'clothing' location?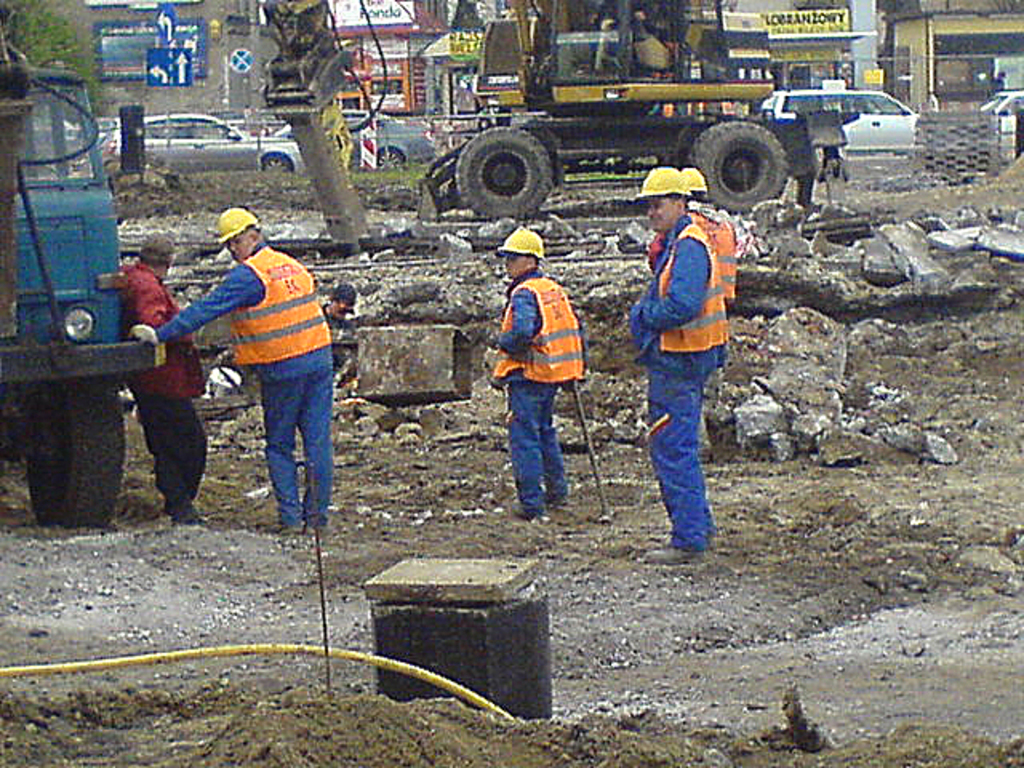
locate(130, 256, 203, 502)
